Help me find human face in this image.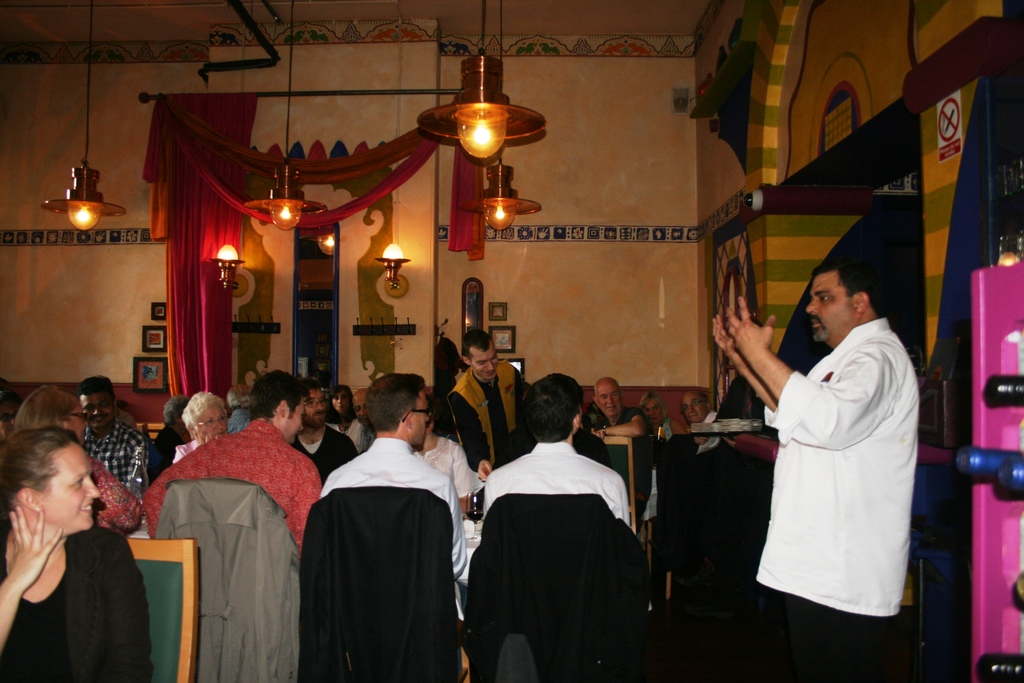
Found it: BBox(70, 403, 89, 438).
